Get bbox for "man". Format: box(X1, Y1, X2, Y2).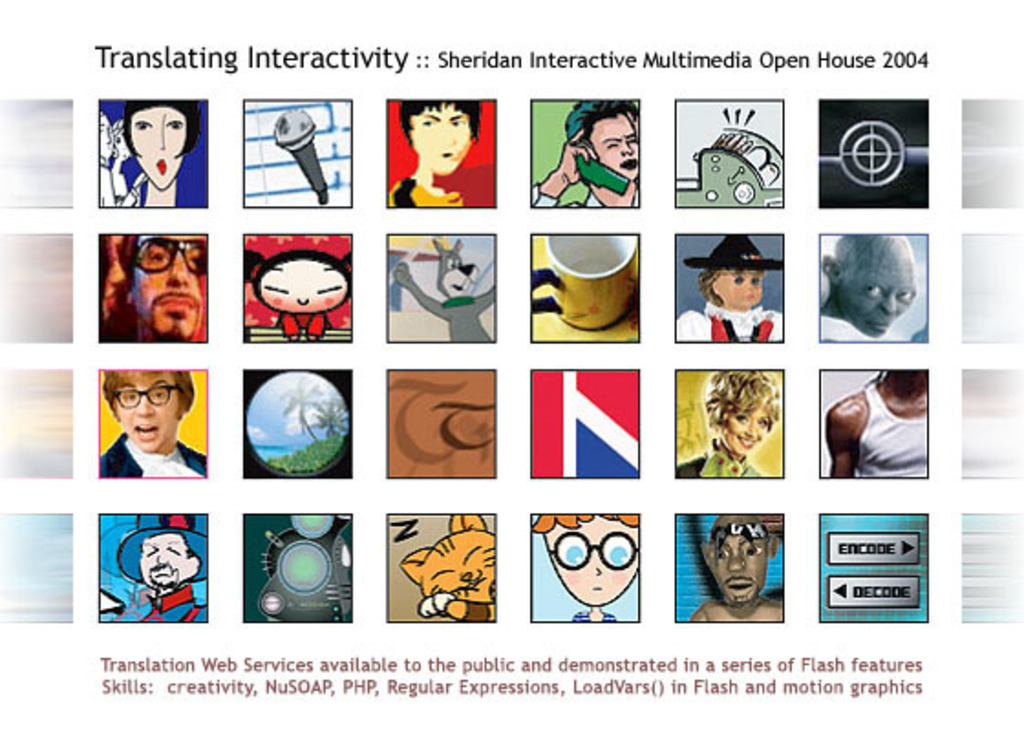
box(99, 234, 208, 342).
